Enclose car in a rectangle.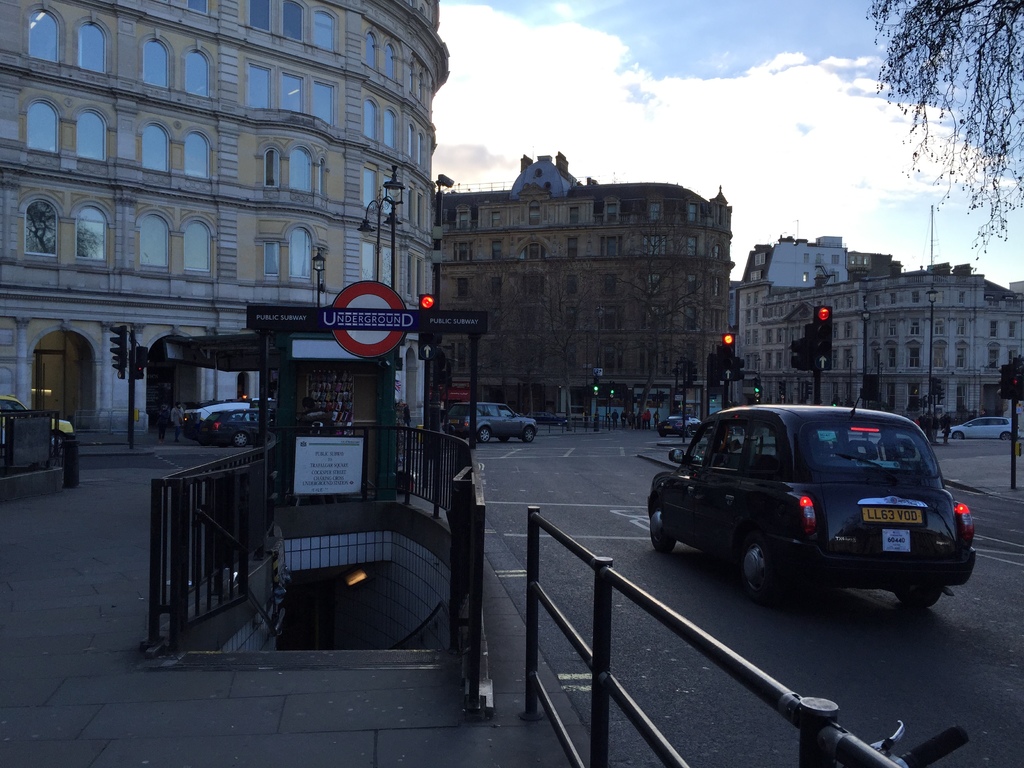
box(444, 401, 540, 444).
